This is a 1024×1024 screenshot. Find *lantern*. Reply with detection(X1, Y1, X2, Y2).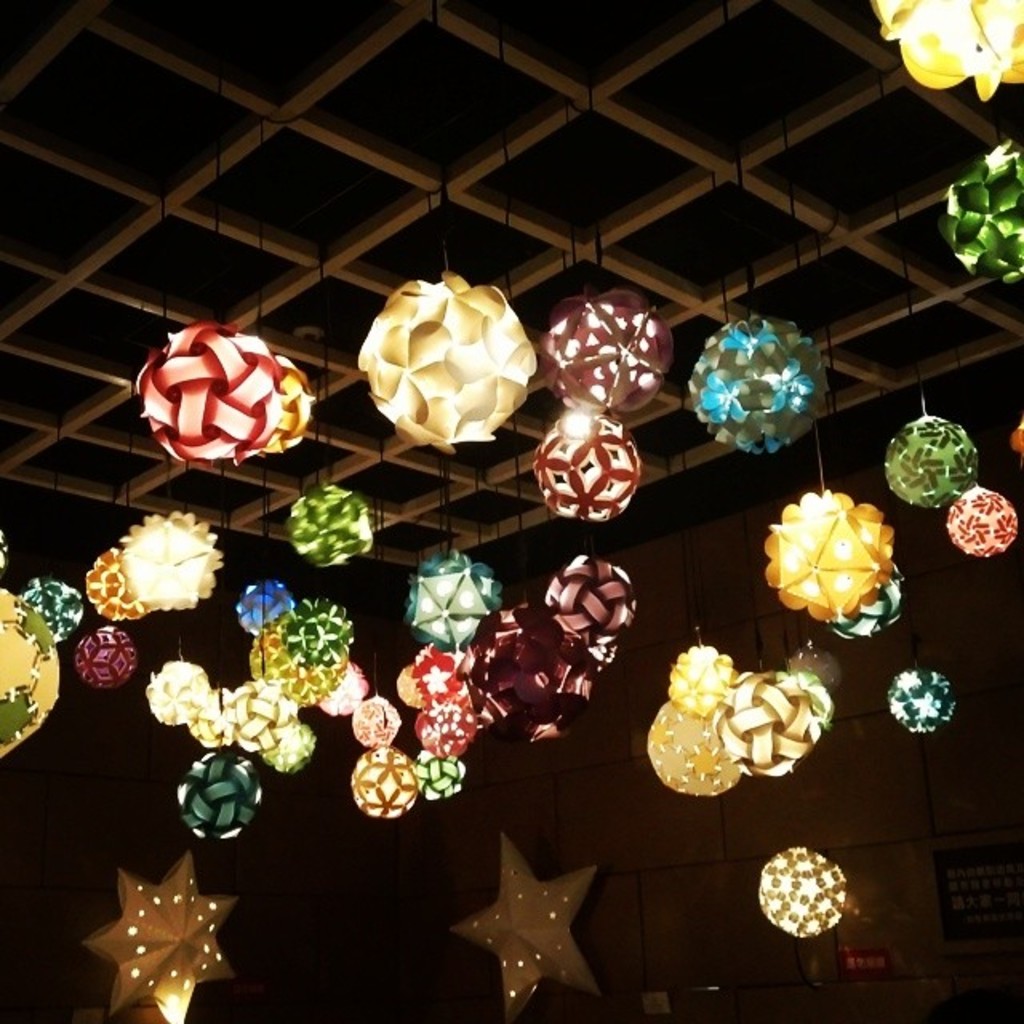
detection(262, 354, 315, 461).
